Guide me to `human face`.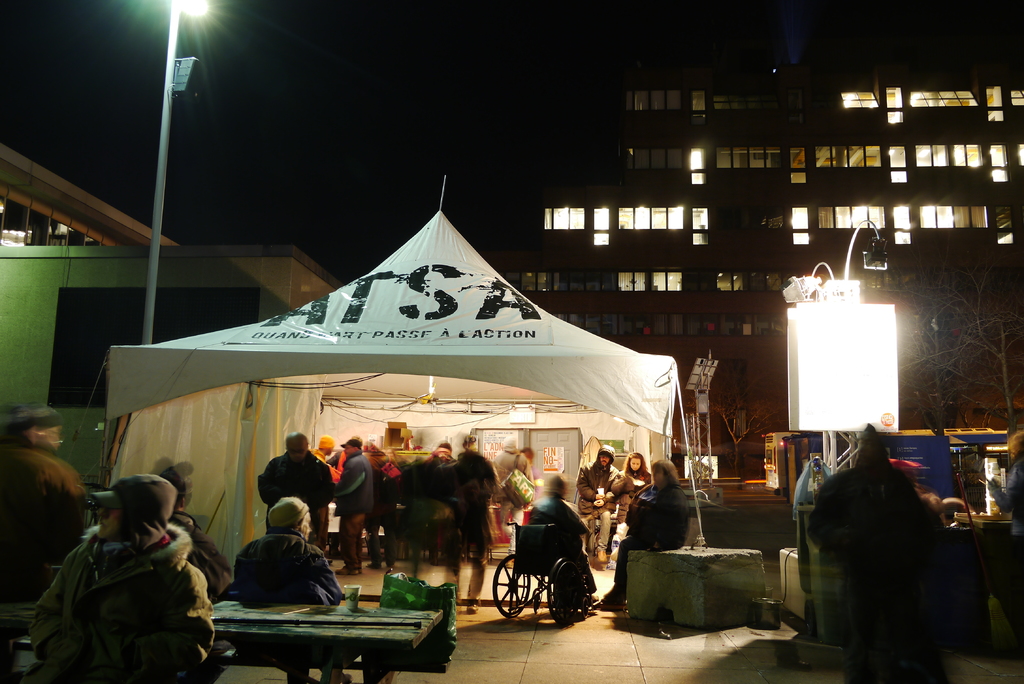
Guidance: x1=305, y1=516, x2=311, y2=542.
